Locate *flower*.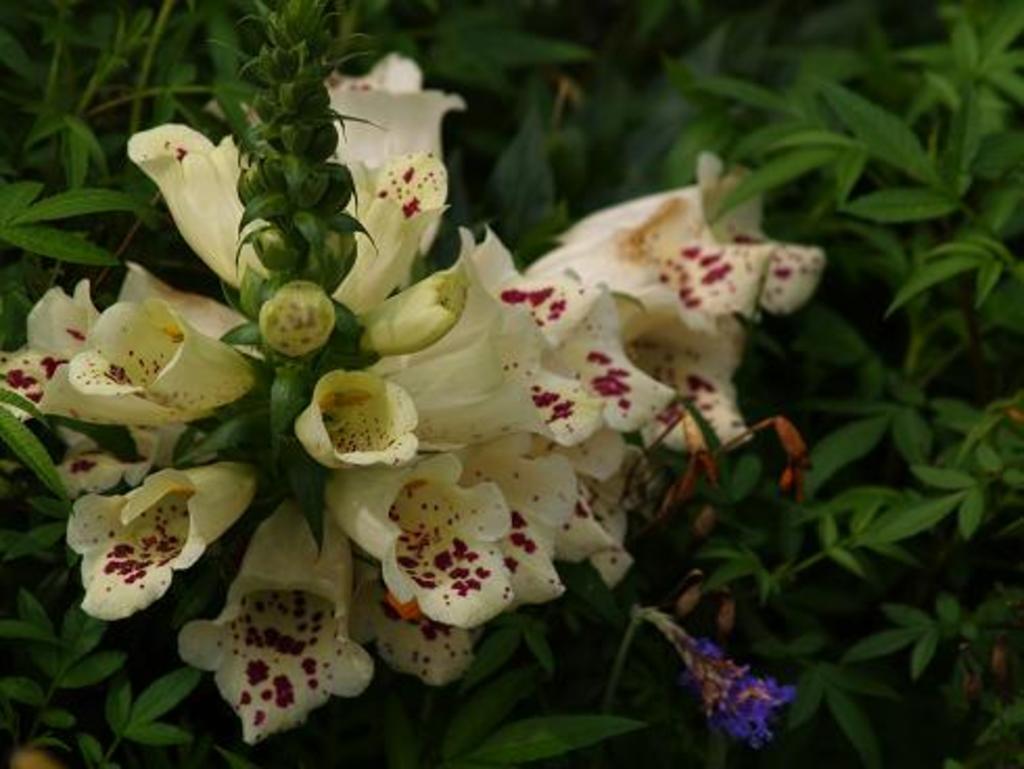
Bounding box: (173, 502, 376, 744).
